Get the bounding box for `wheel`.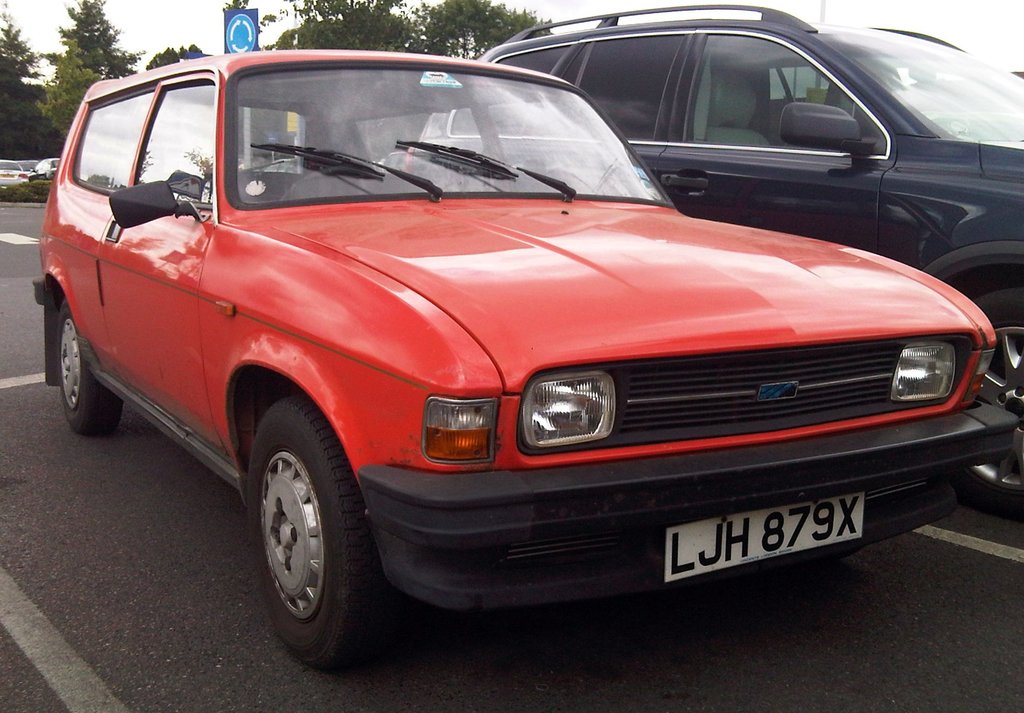
region(52, 293, 123, 435).
